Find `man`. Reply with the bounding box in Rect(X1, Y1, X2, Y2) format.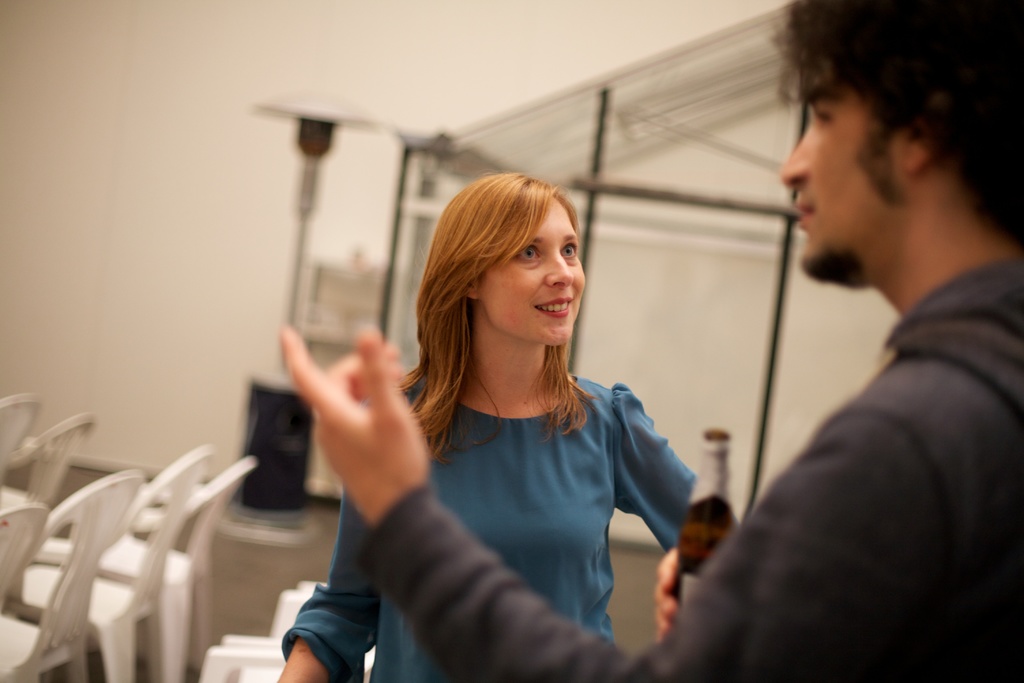
Rect(281, 0, 1023, 682).
